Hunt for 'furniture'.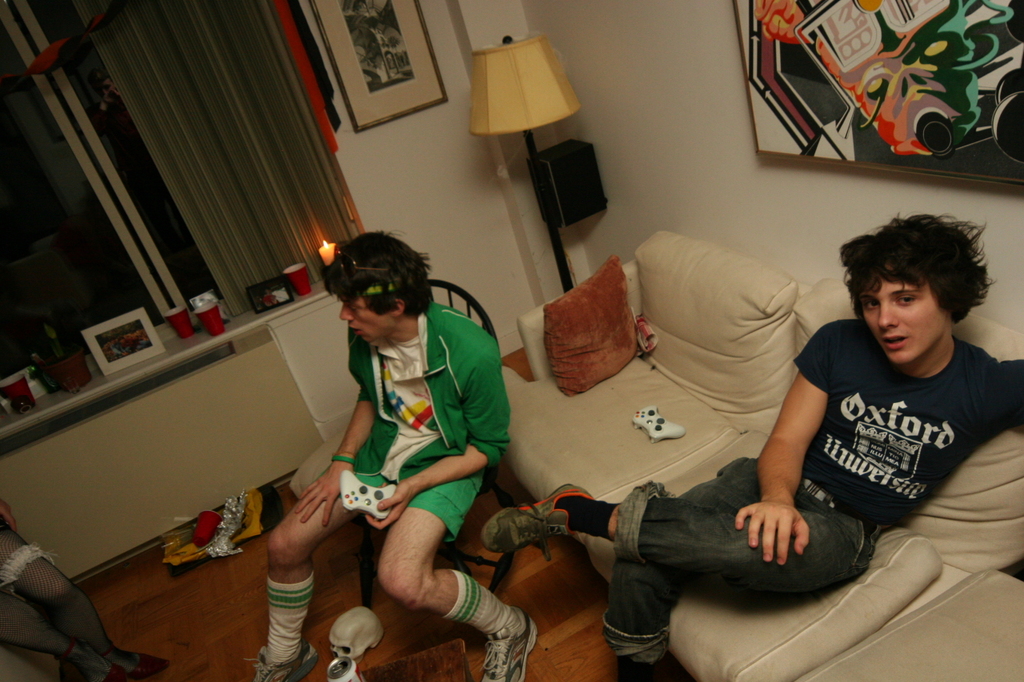
Hunted down at locate(362, 636, 478, 681).
